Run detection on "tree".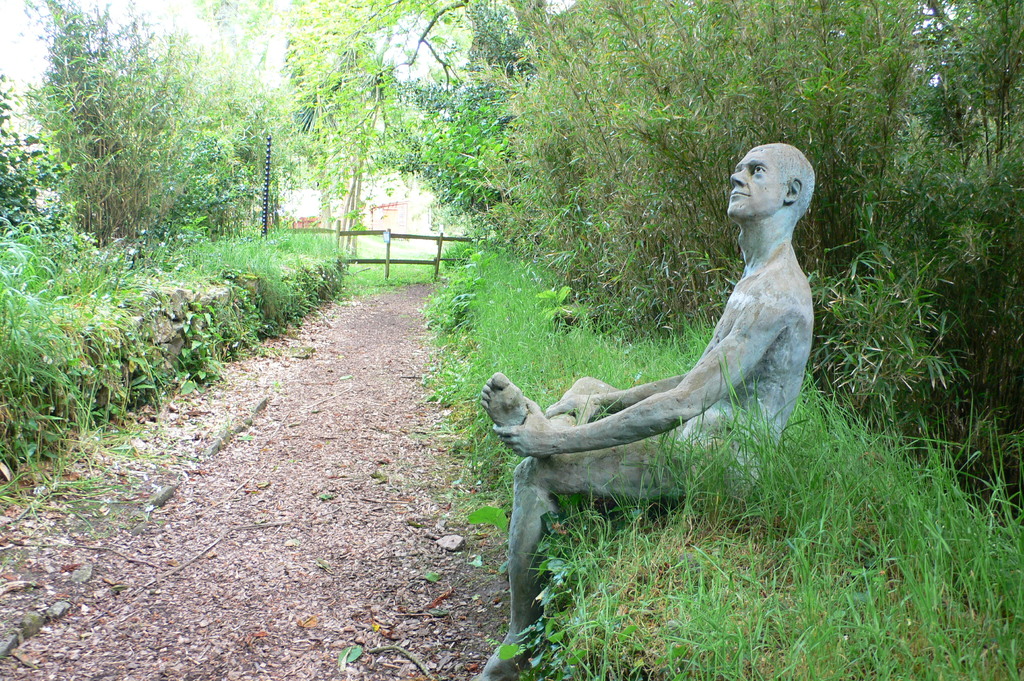
Result: box=[268, 0, 1018, 513].
